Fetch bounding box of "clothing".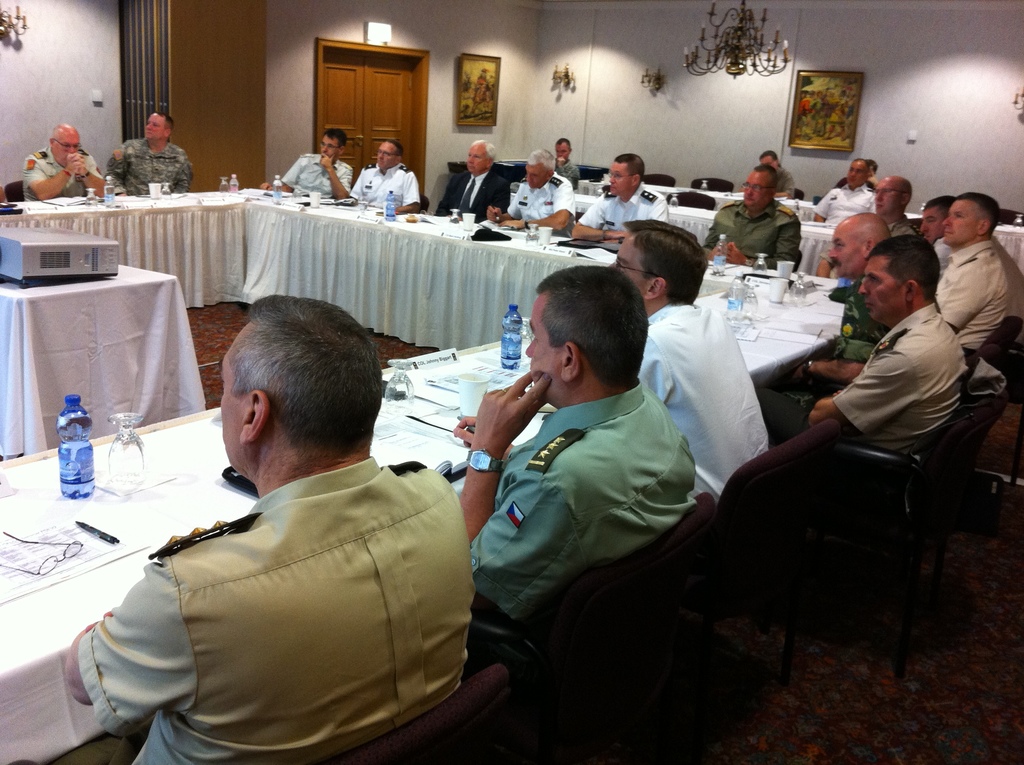
Bbox: <region>813, 183, 877, 222</region>.
